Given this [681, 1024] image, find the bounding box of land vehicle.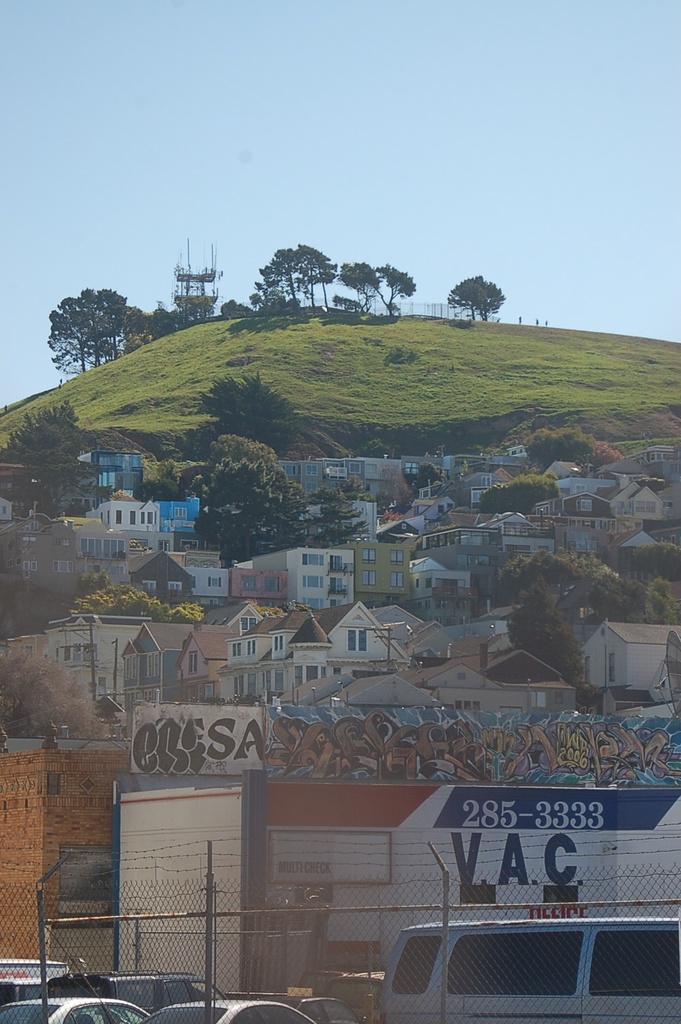
(112, 980, 207, 1004).
